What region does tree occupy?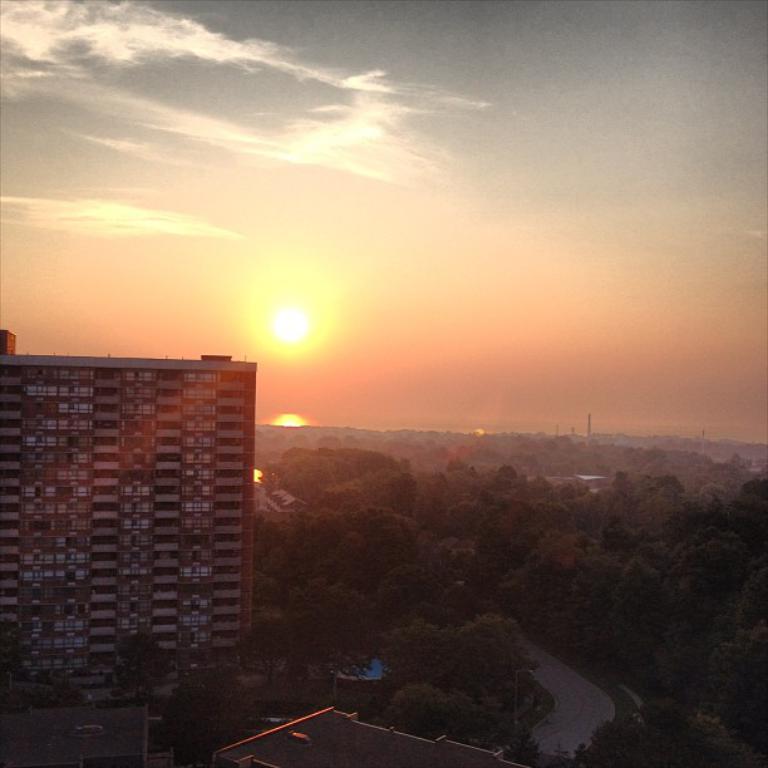
364 457 422 526.
